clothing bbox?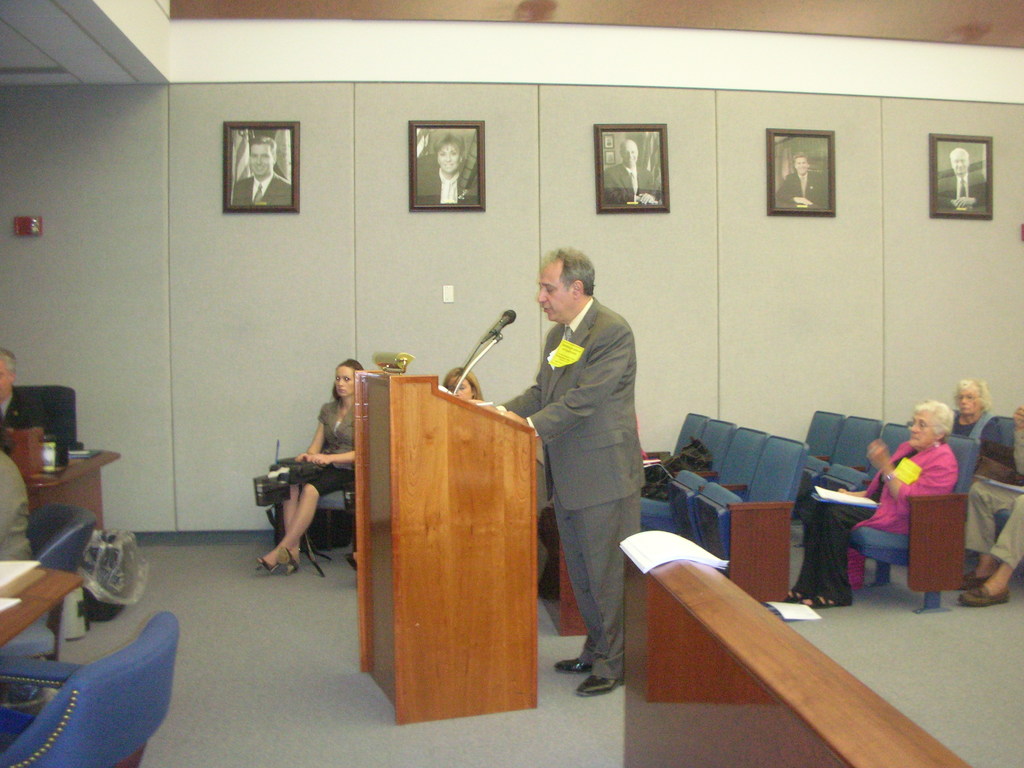
<box>0,440,36,561</box>
